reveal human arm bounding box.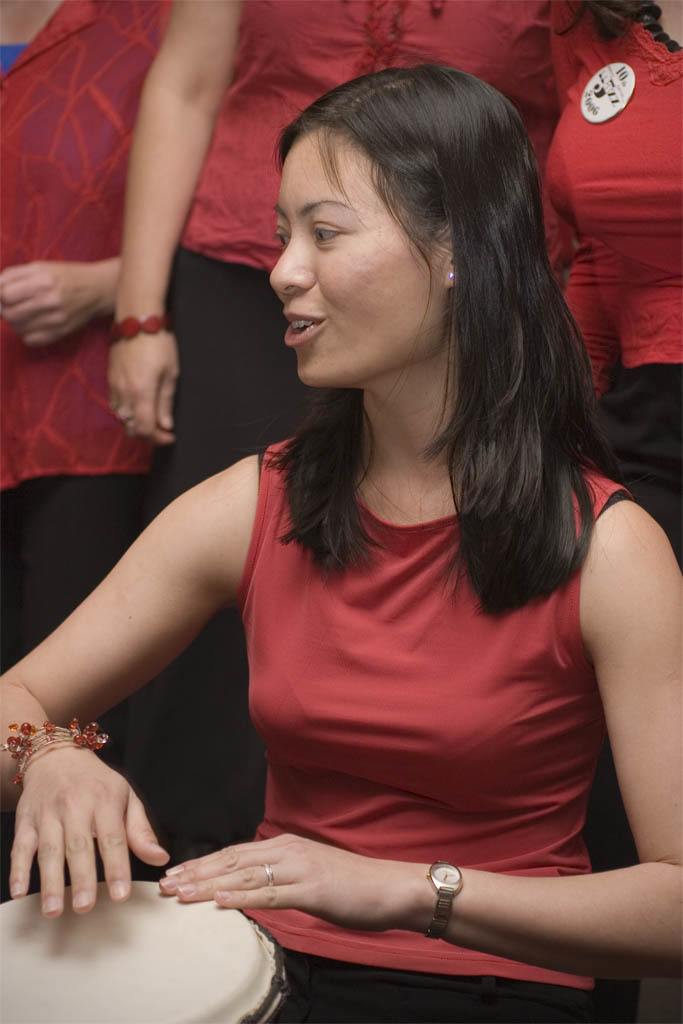
Revealed: (left=0, top=242, right=135, bottom=352).
